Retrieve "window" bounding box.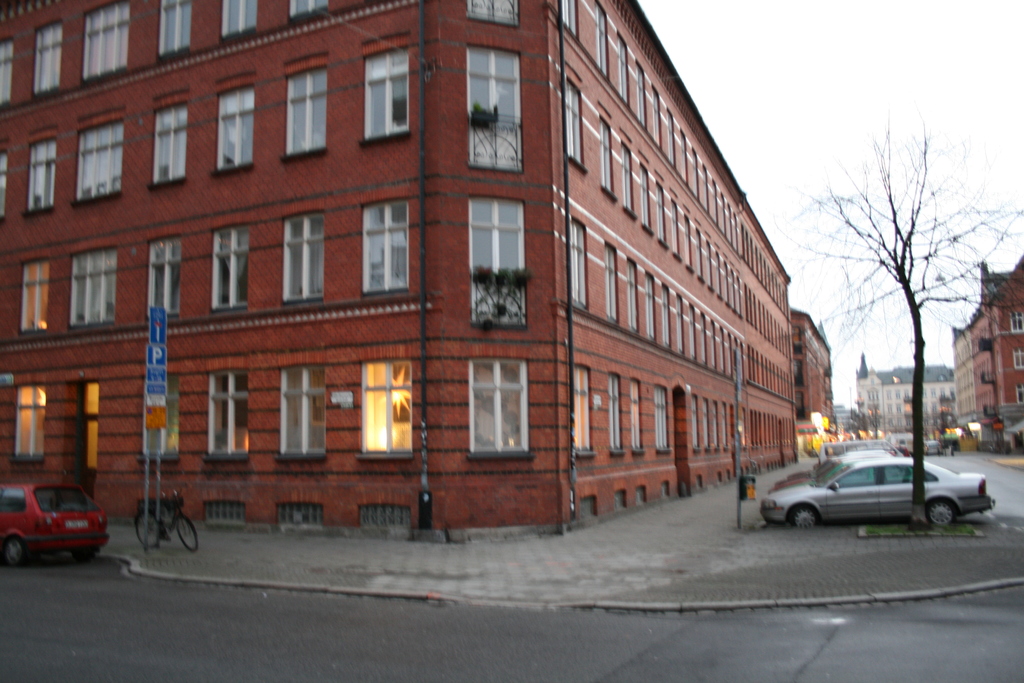
Bounding box: 568,219,591,310.
